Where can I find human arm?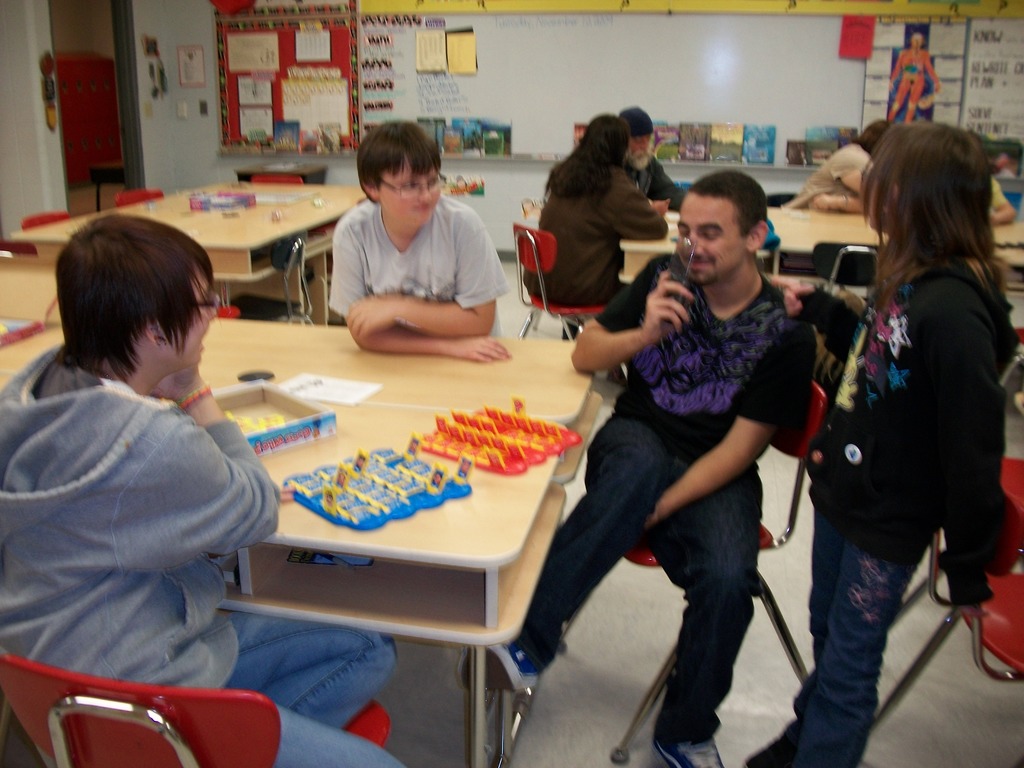
You can find it at rect(129, 361, 282, 578).
